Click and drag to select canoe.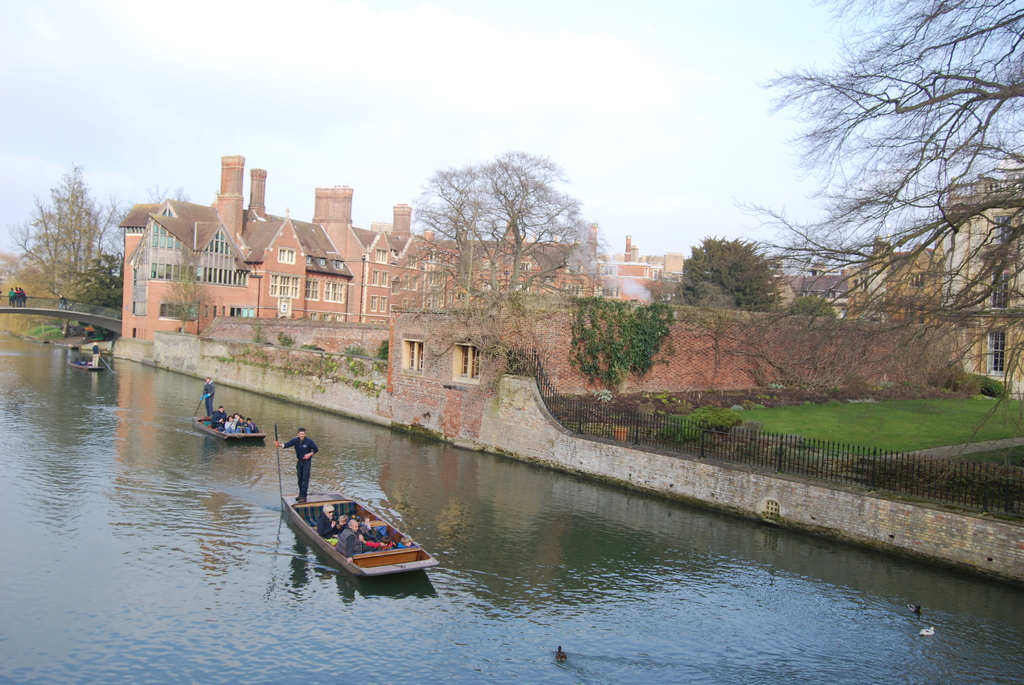
Selection: (left=281, top=482, right=449, bottom=598).
